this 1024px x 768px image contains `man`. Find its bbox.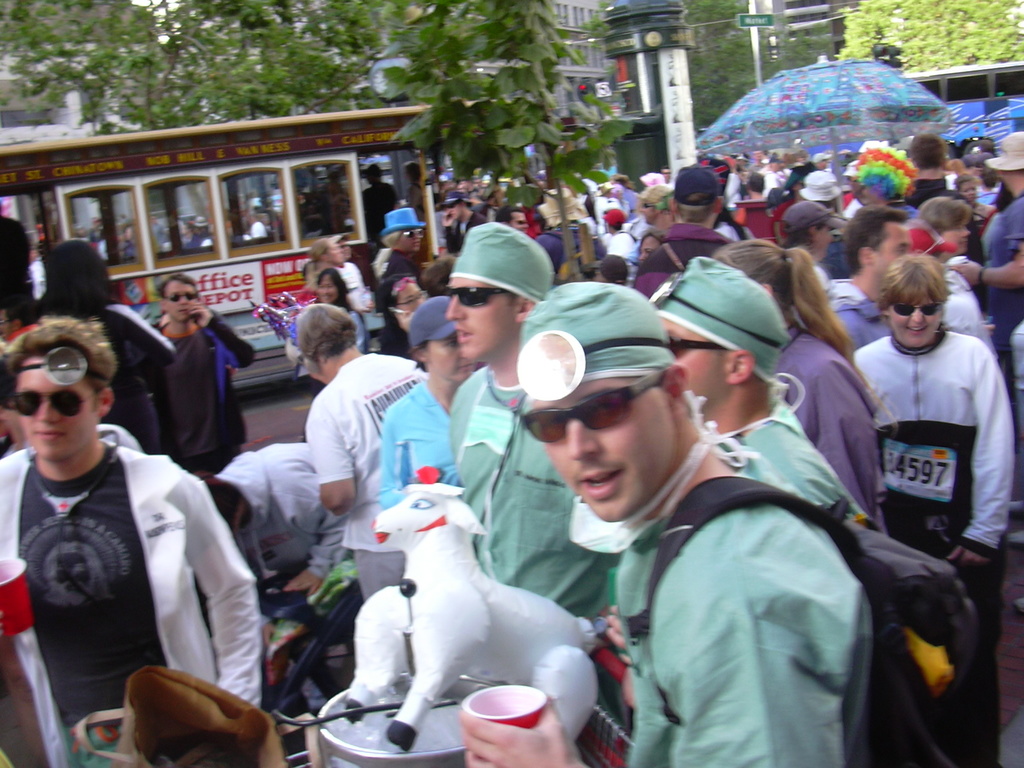
826:205:920:339.
